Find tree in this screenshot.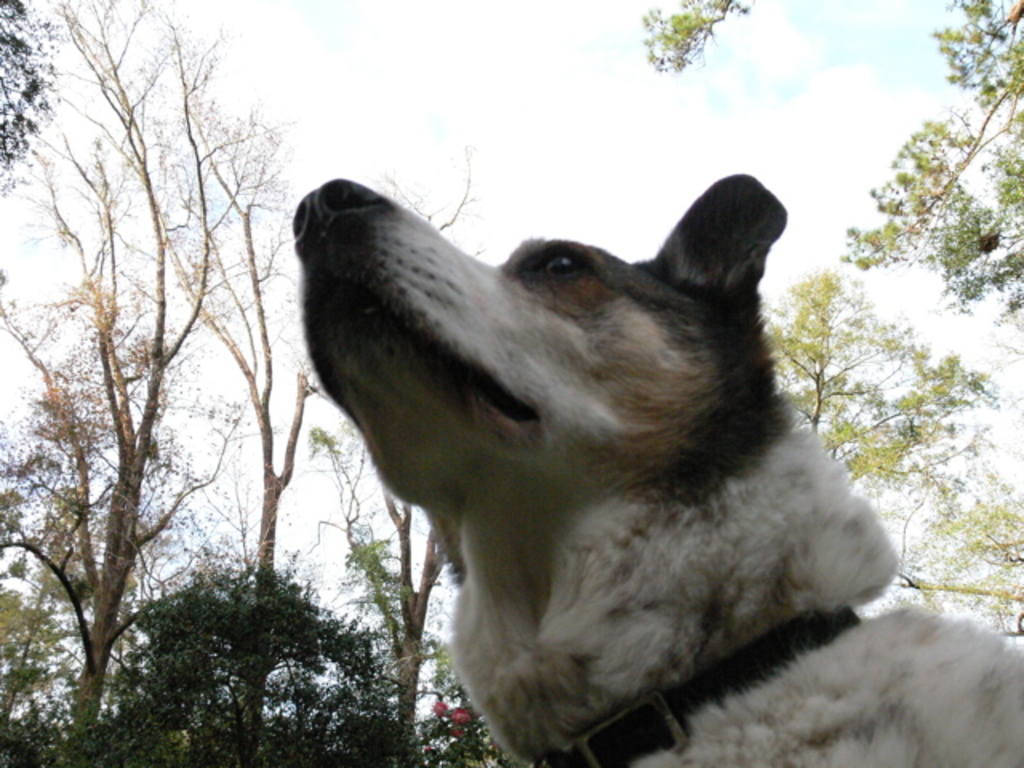
The bounding box for tree is <bbox>642, 0, 754, 82</bbox>.
